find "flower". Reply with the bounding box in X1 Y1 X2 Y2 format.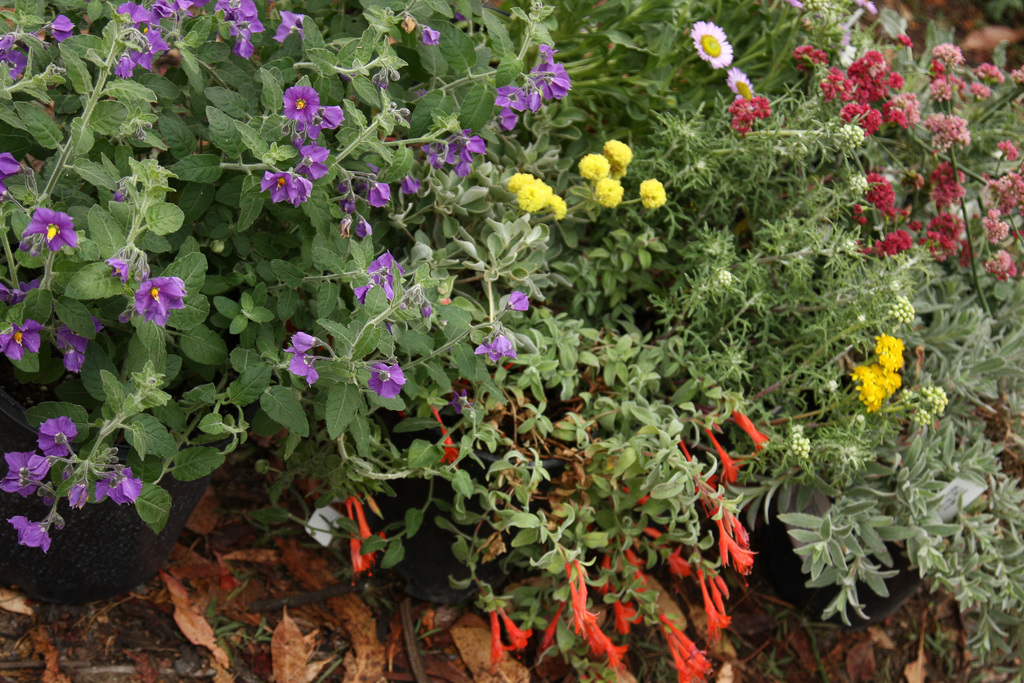
369 362 408 400.
